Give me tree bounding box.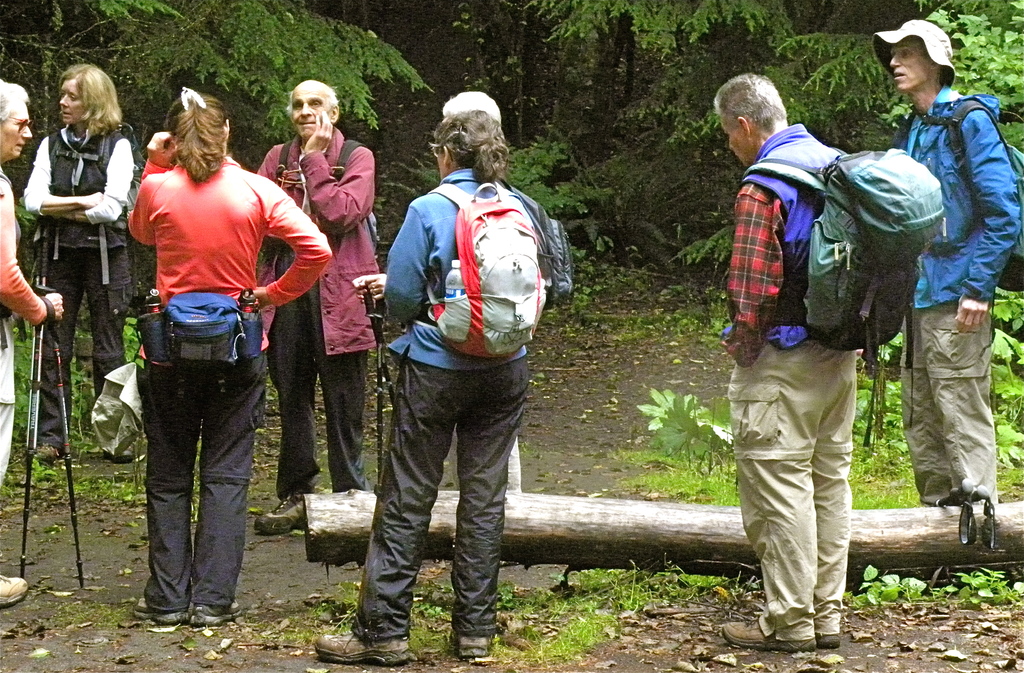
{"x1": 0, "y1": 0, "x2": 433, "y2": 138}.
